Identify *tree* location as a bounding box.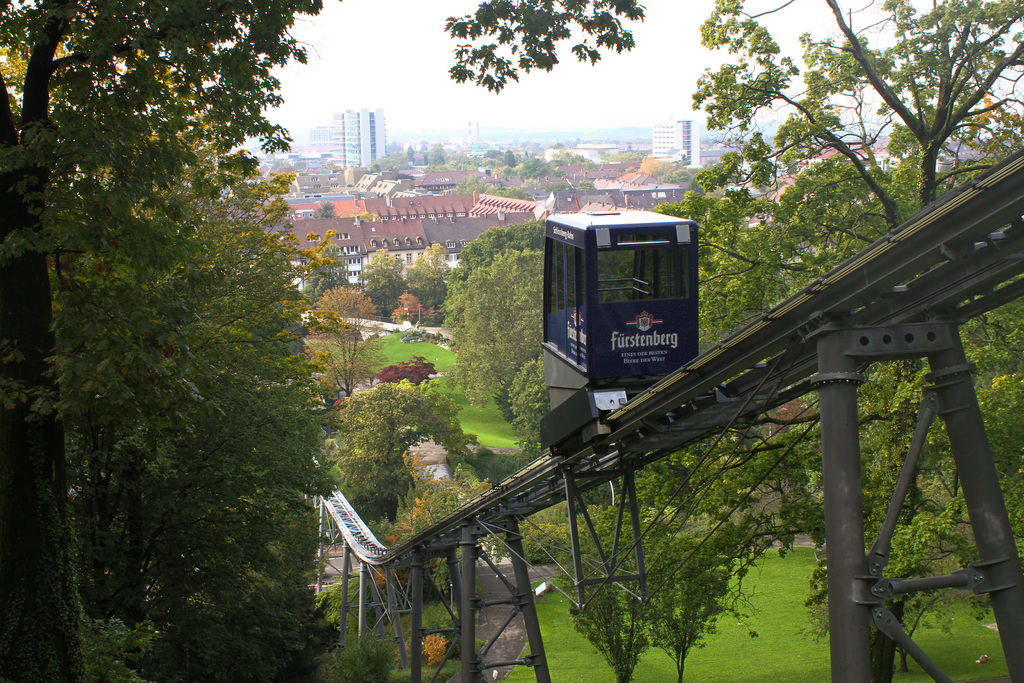
[625, 491, 754, 682].
